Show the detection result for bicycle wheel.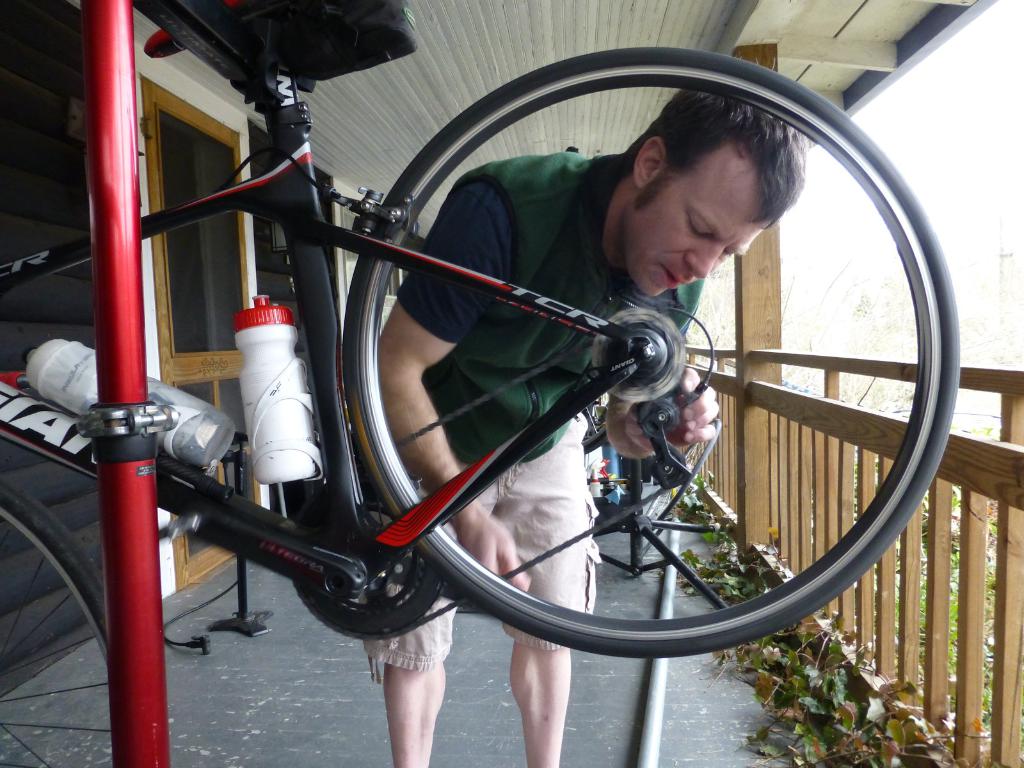
locate(339, 51, 956, 658).
